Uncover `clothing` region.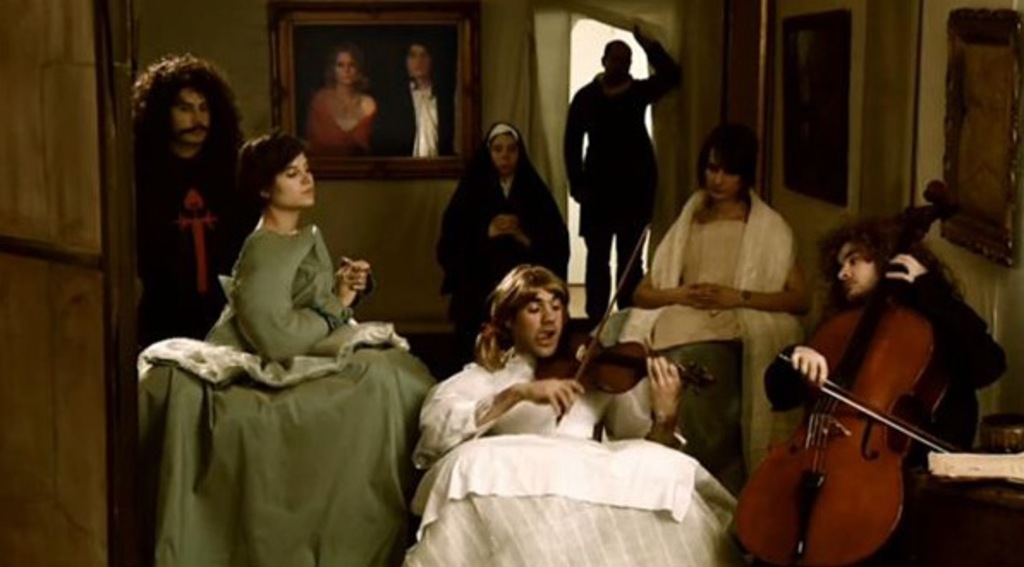
Uncovered: [x1=122, y1=134, x2=256, y2=340].
